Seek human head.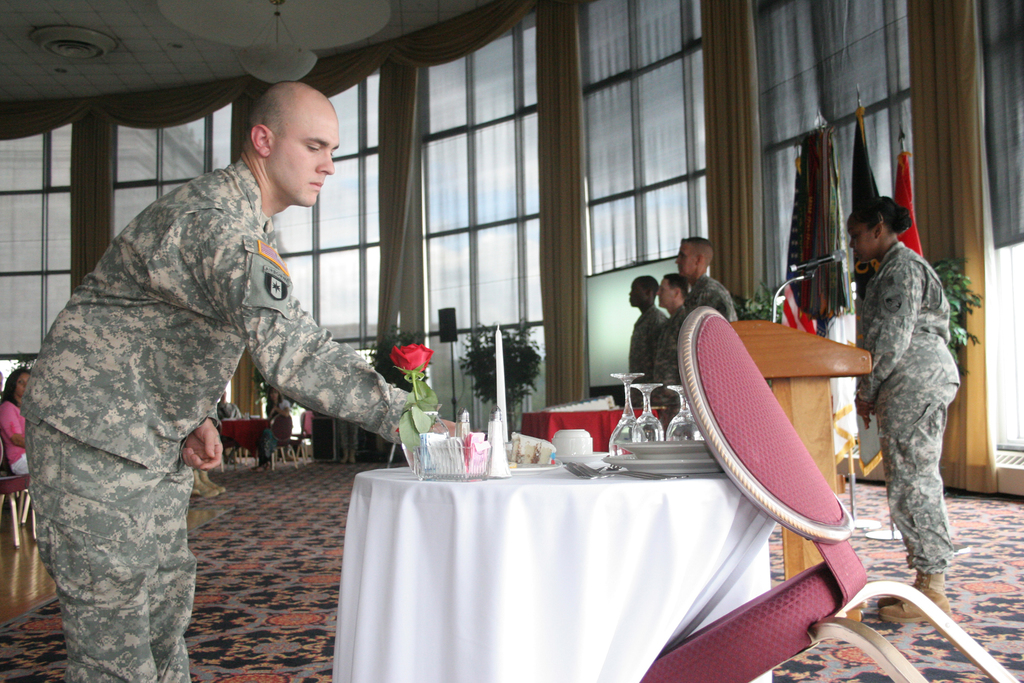
[left=3, top=368, right=31, bottom=398].
